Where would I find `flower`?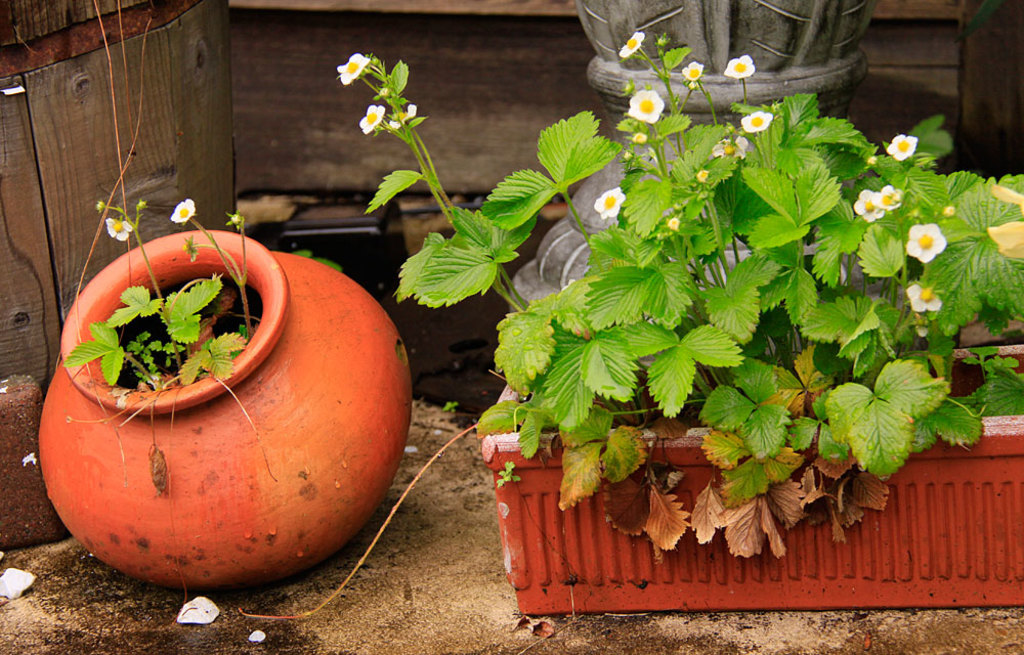
At bbox(100, 218, 132, 243).
